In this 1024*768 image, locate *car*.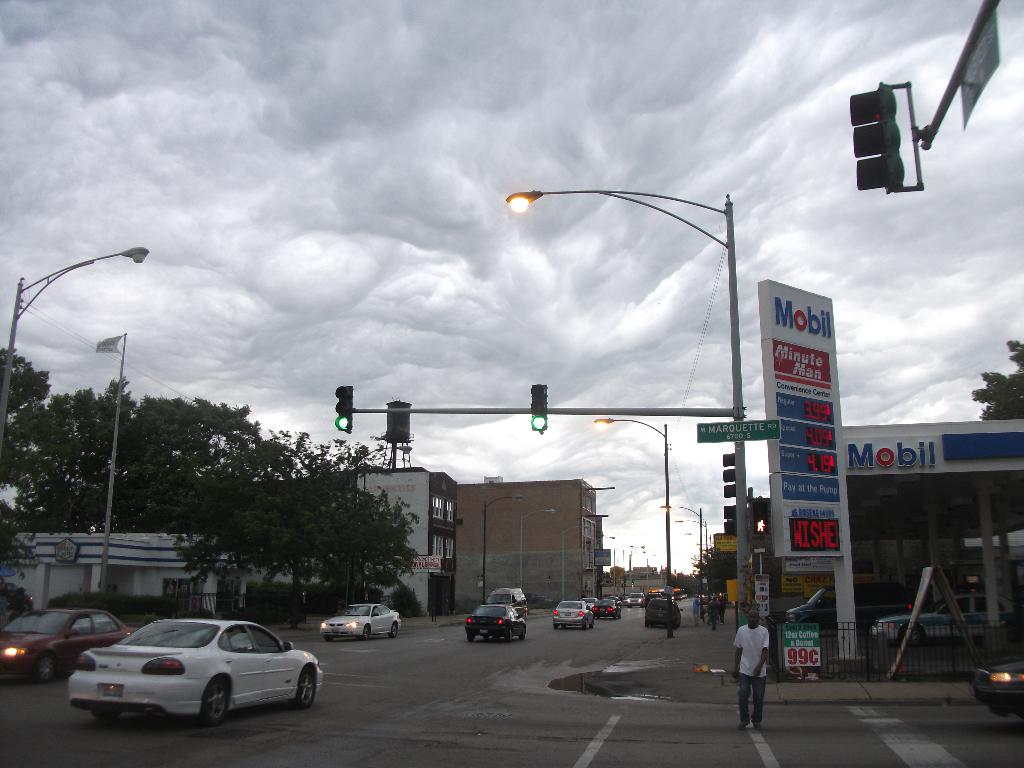
Bounding box: {"x1": 321, "y1": 597, "x2": 402, "y2": 637}.
